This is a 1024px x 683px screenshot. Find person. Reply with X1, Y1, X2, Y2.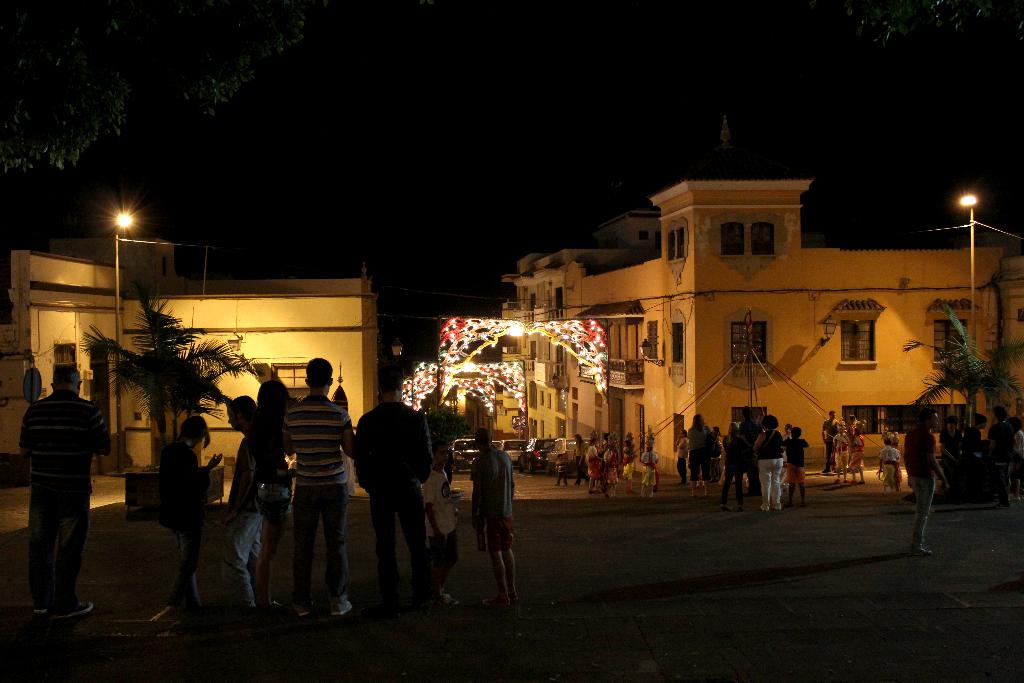
778, 424, 793, 490.
